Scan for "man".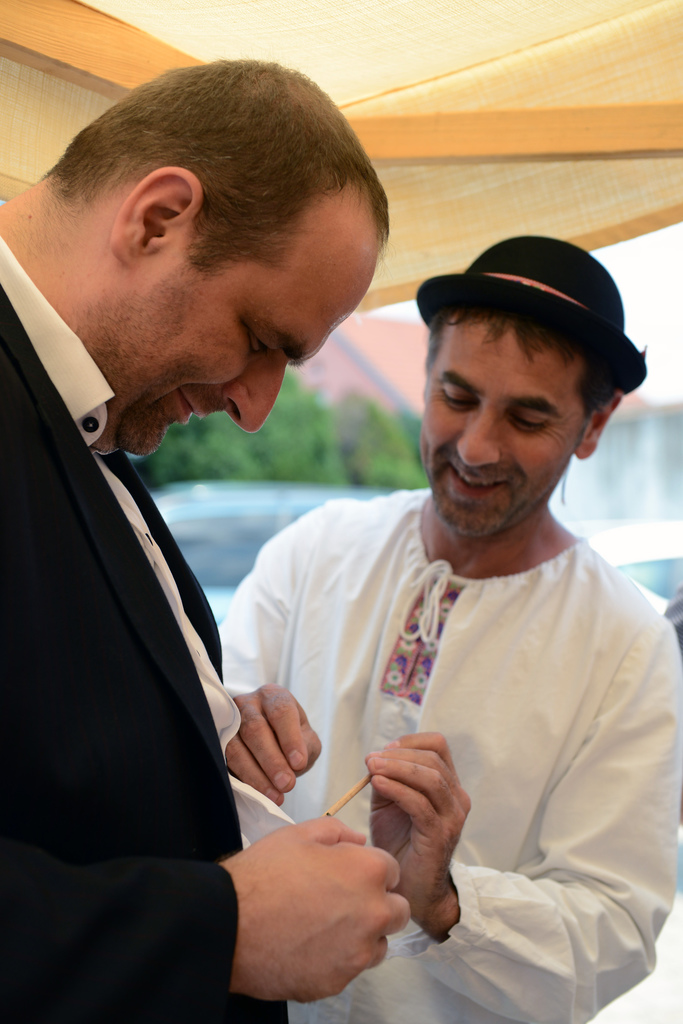
Scan result: [left=0, top=56, right=411, bottom=1023].
